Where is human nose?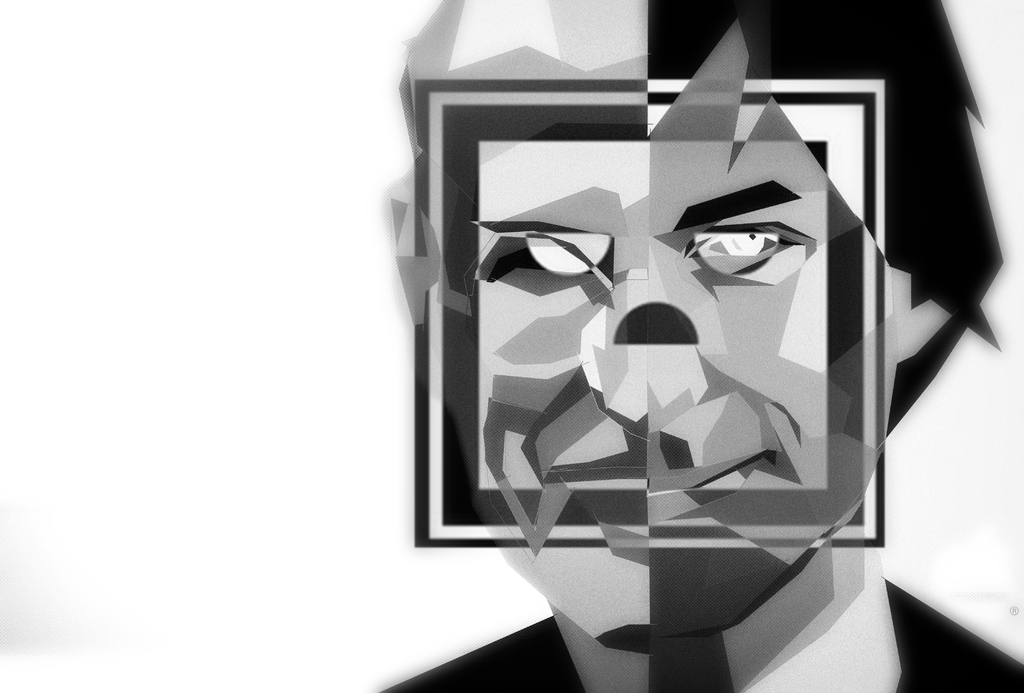
locate(610, 298, 700, 345).
